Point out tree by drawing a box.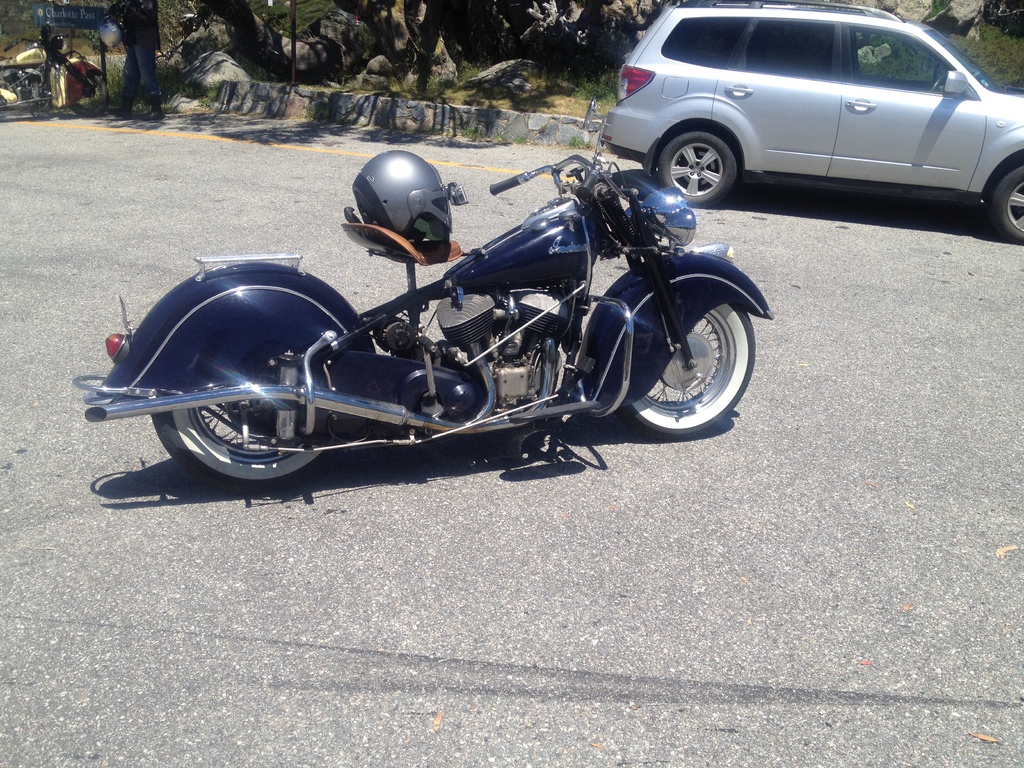
[left=332, top=0, right=457, bottom=83].
